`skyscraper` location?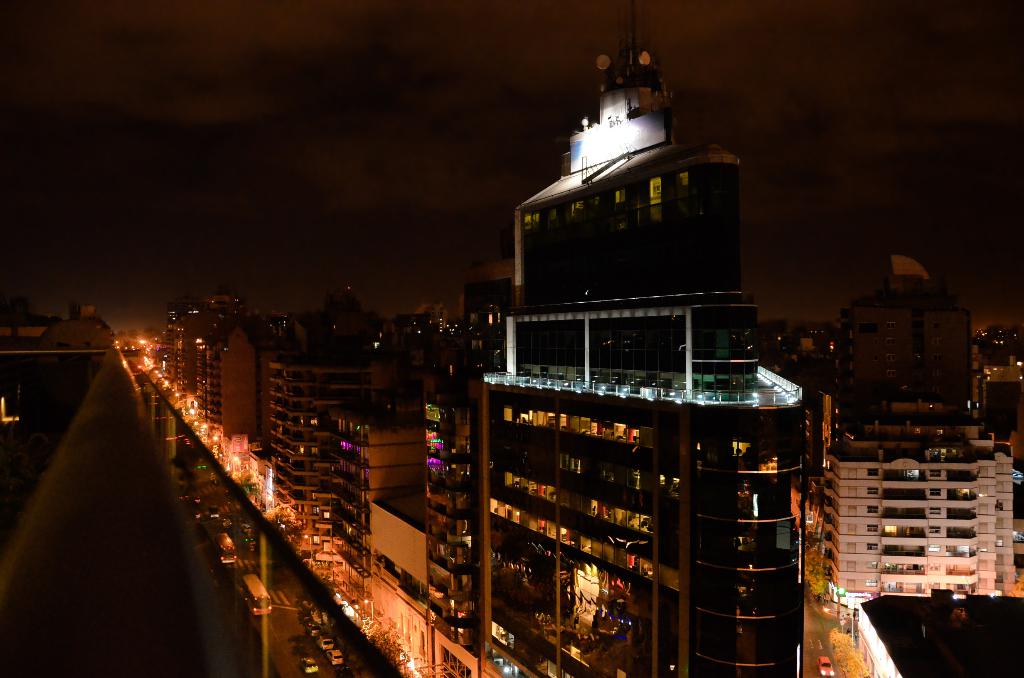
box(464, 31, 820, 677)
